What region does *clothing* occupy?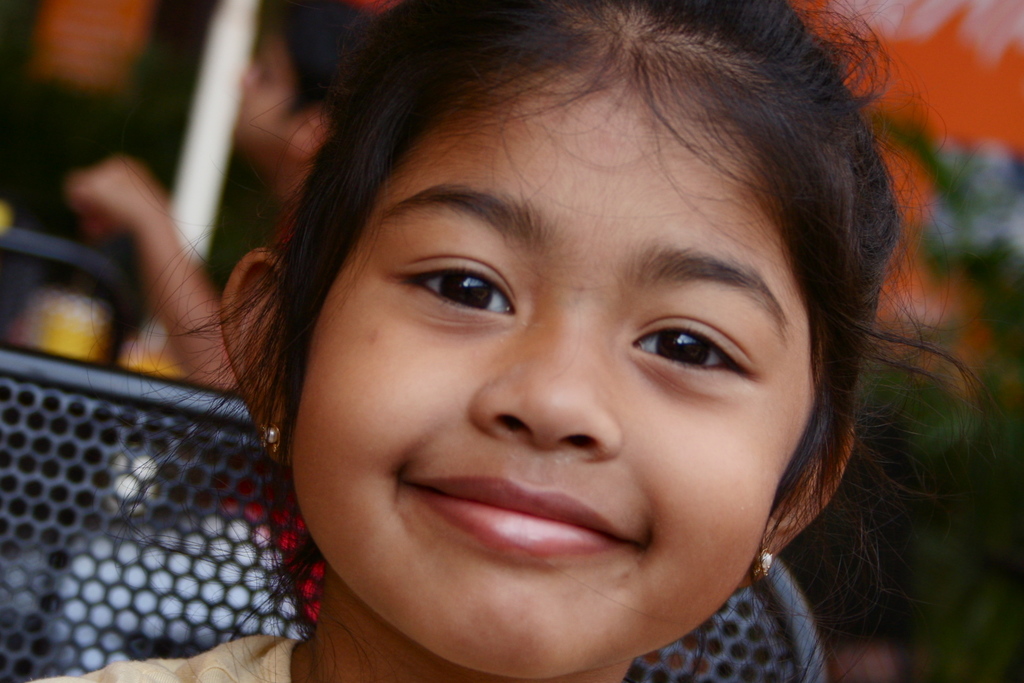
{"left": 29, "top": 634, "right": 298, "bottom": 682}.
